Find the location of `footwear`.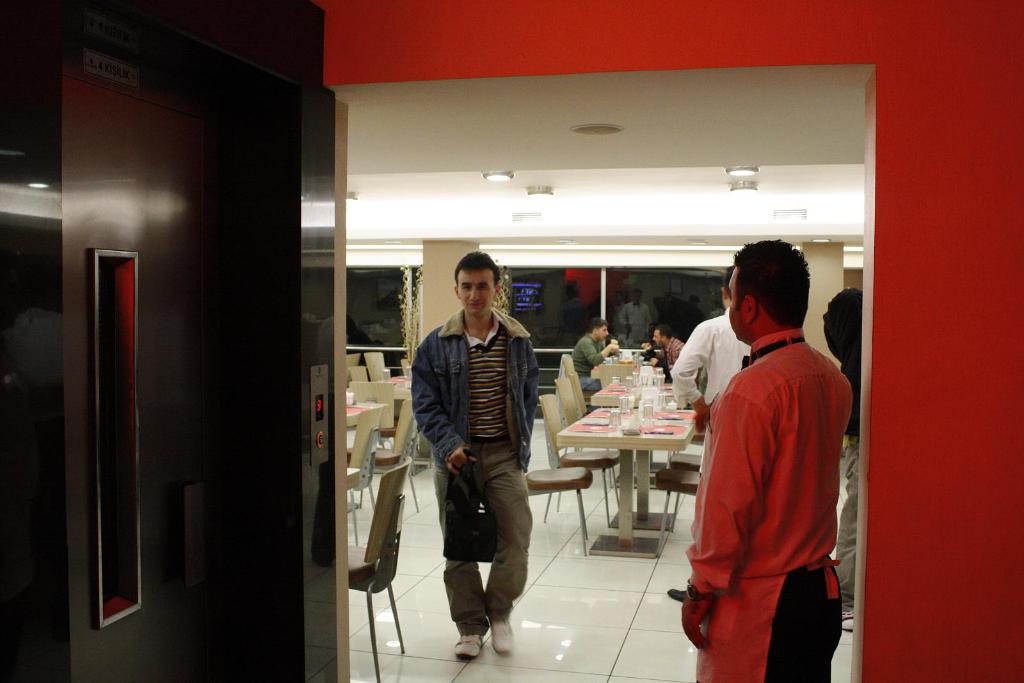
Location: region(486, 620, 518, 657).
